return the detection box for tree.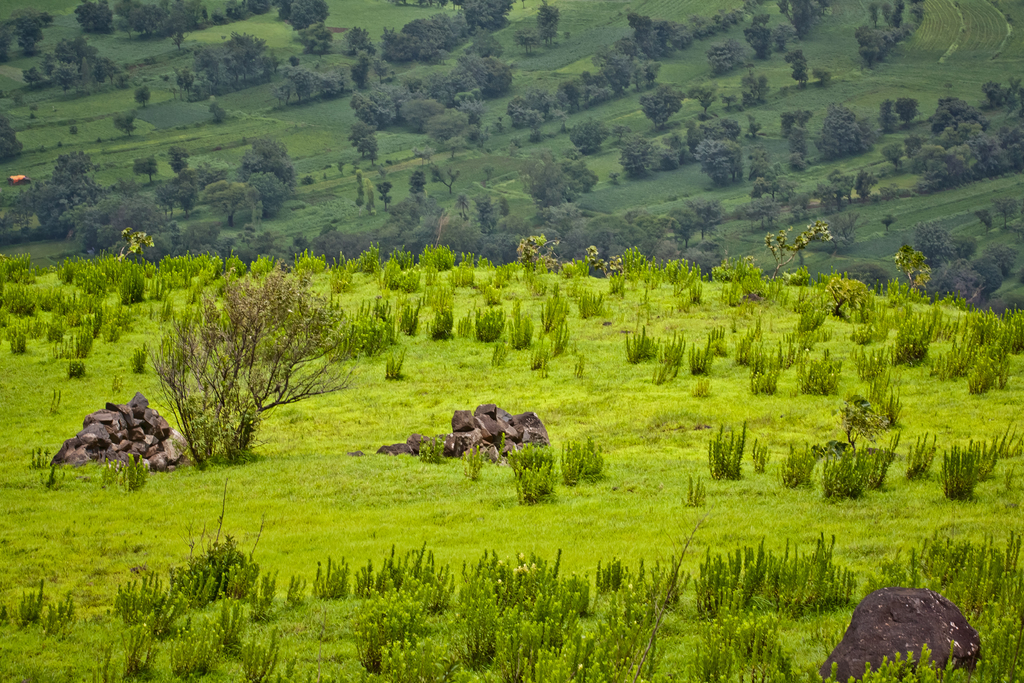
BBox(934, 265, 985, 309).
